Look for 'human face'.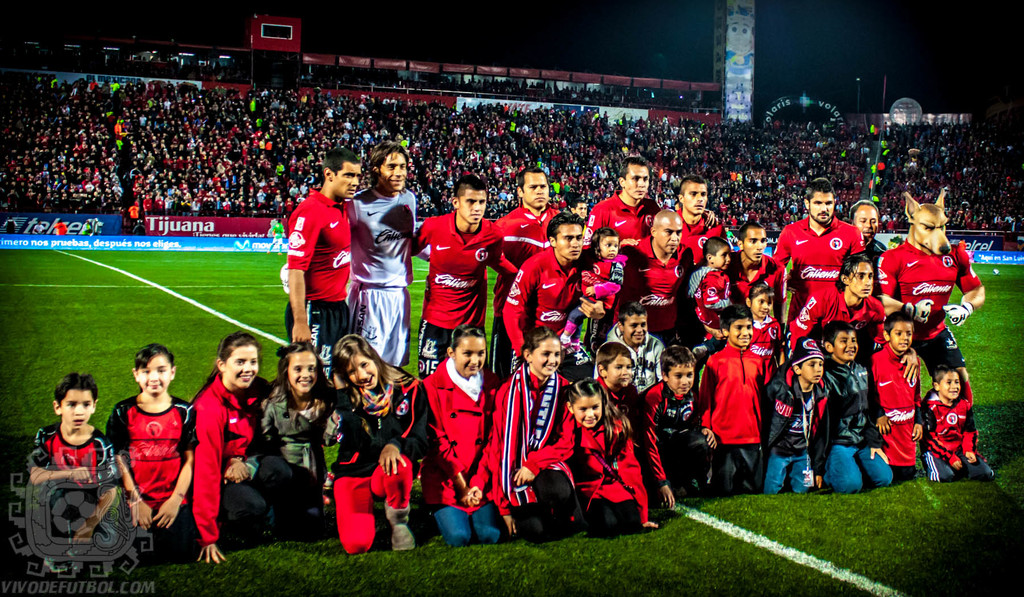
Found: <box>893,324,911,359</box>.
